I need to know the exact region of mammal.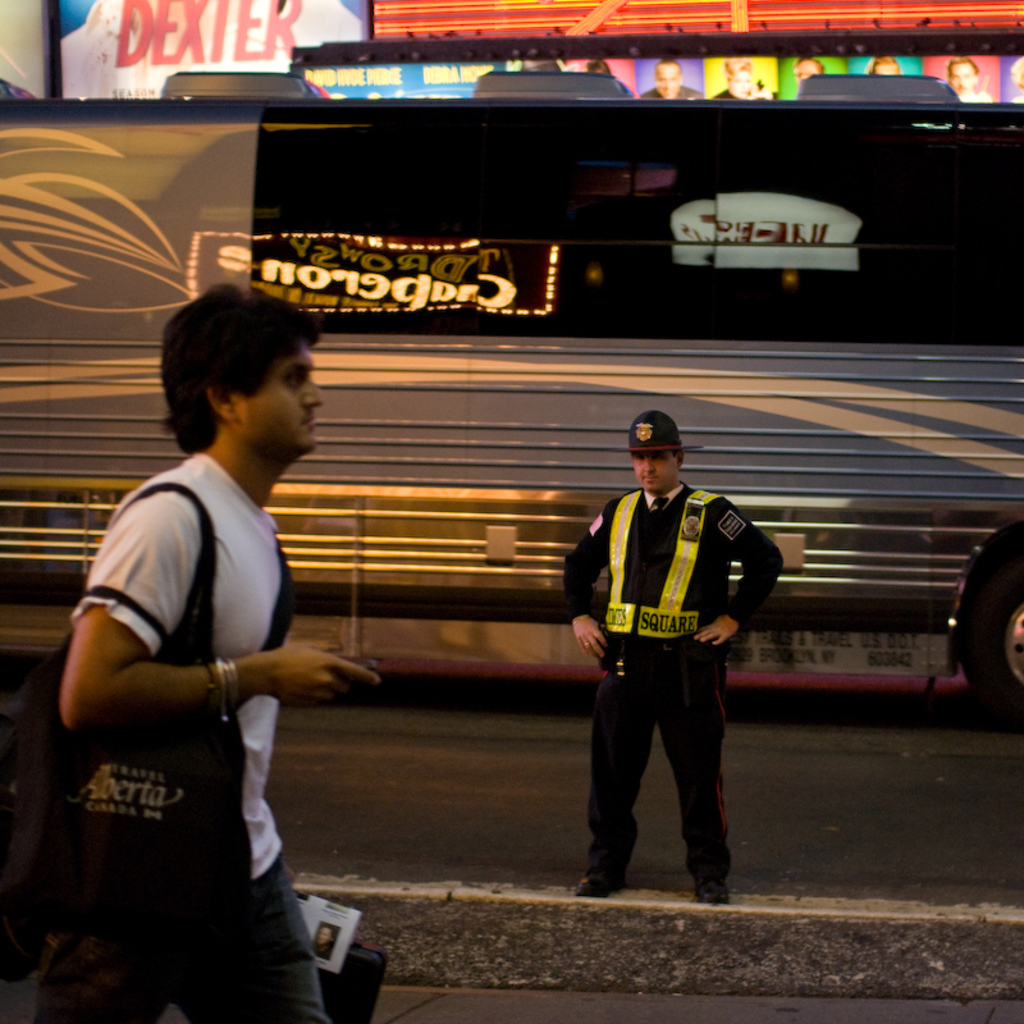
Region: crop(791, 55, 820, 82).
